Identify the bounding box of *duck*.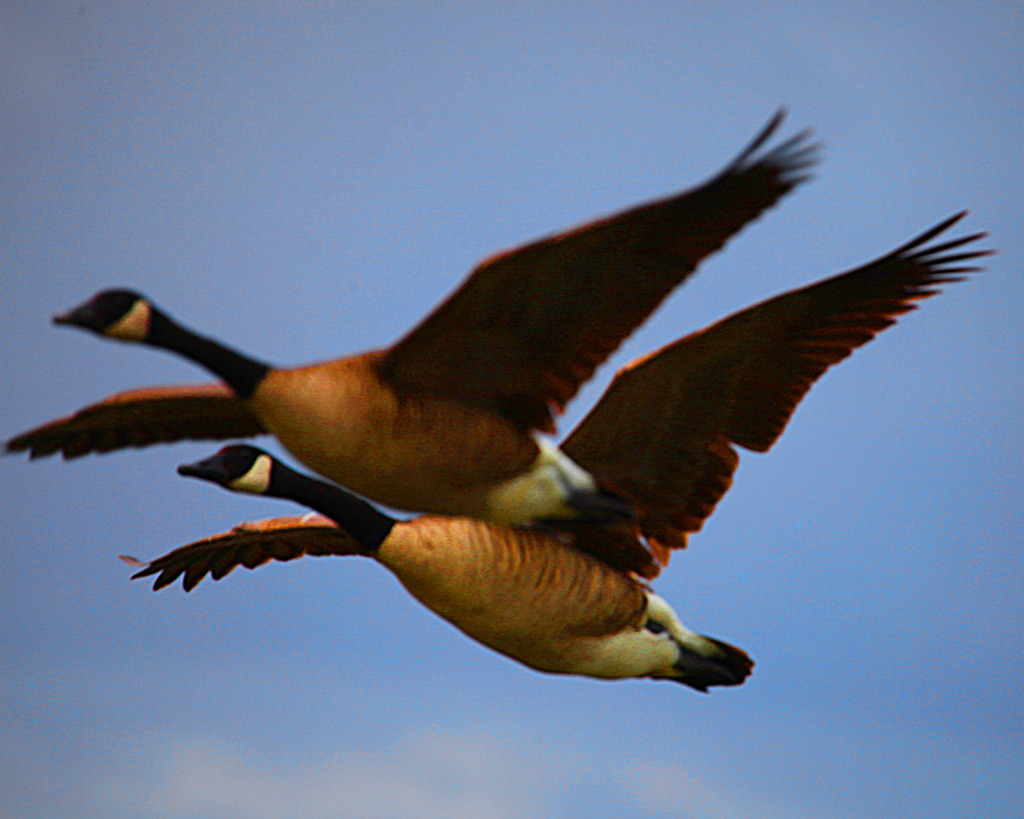
box=[102, 201, 988, 698].
